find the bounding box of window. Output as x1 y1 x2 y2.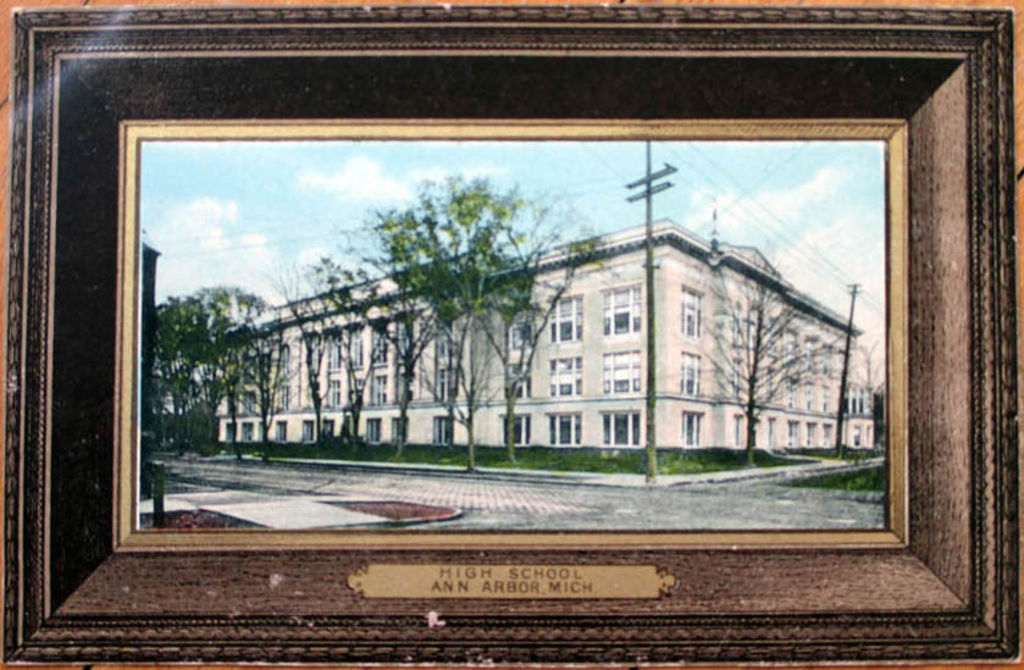
603 406 642 447.
